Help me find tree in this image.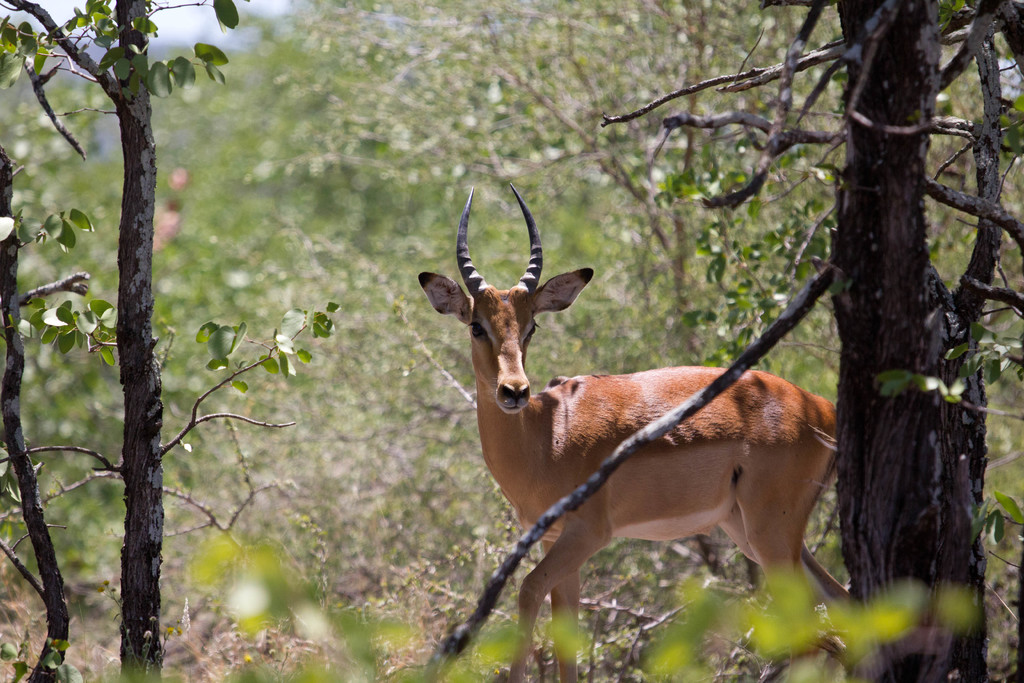
Found it: 0, 0, 342, 682.
